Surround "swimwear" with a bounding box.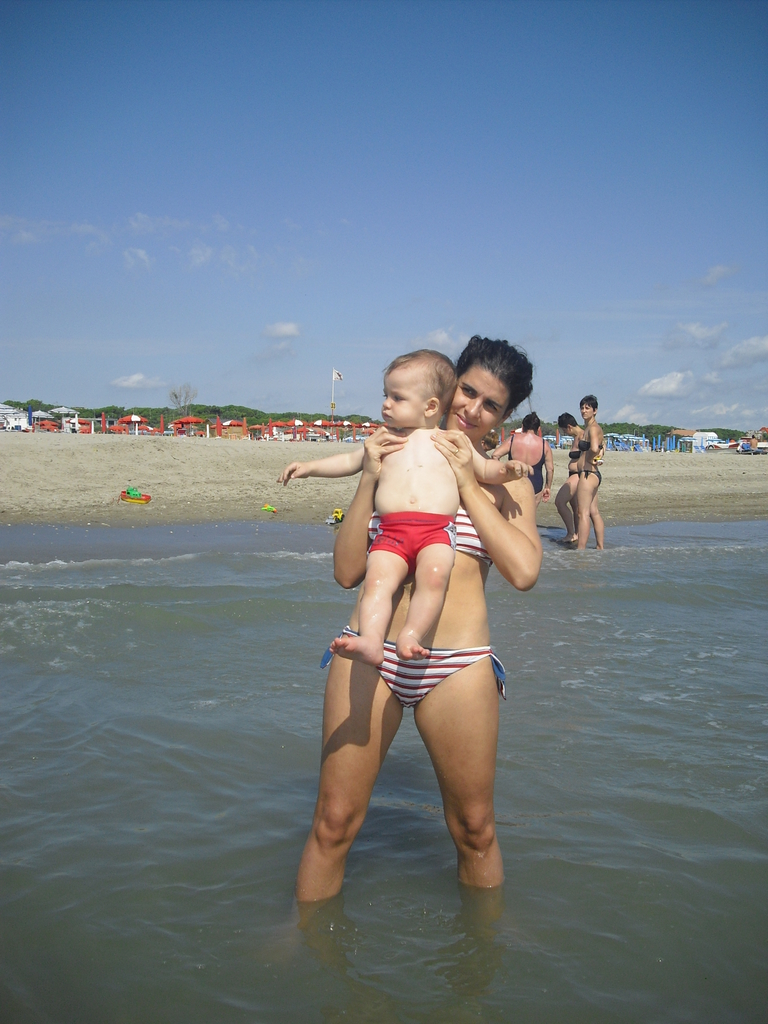
bbox=(569, 467, 579, 477).
